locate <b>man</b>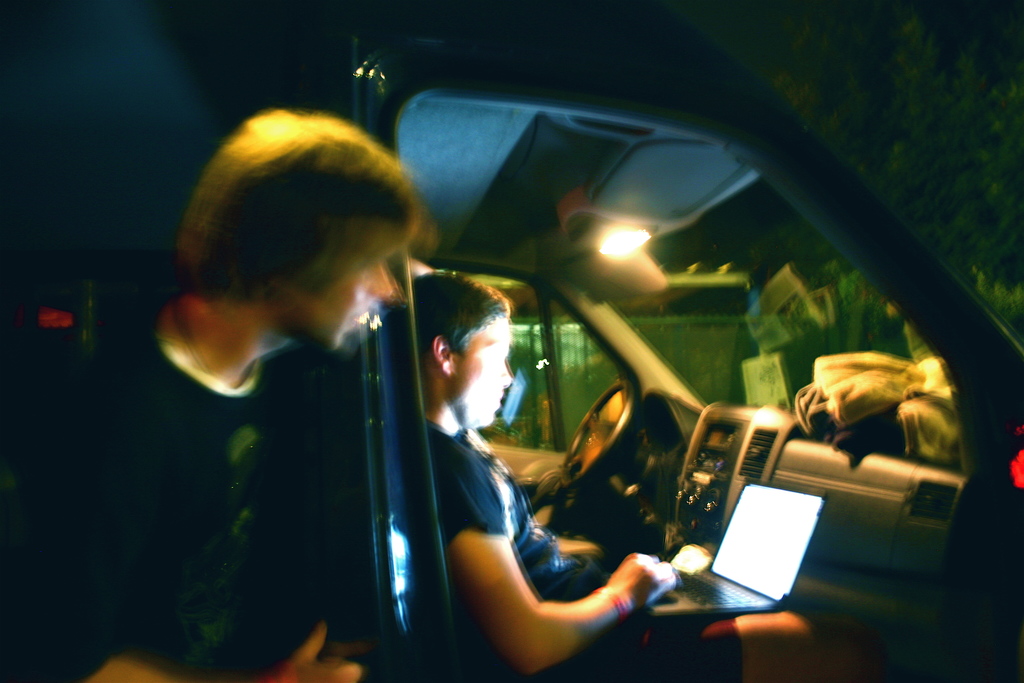
[x1=0, y1=104, x2=418, y2=682]
